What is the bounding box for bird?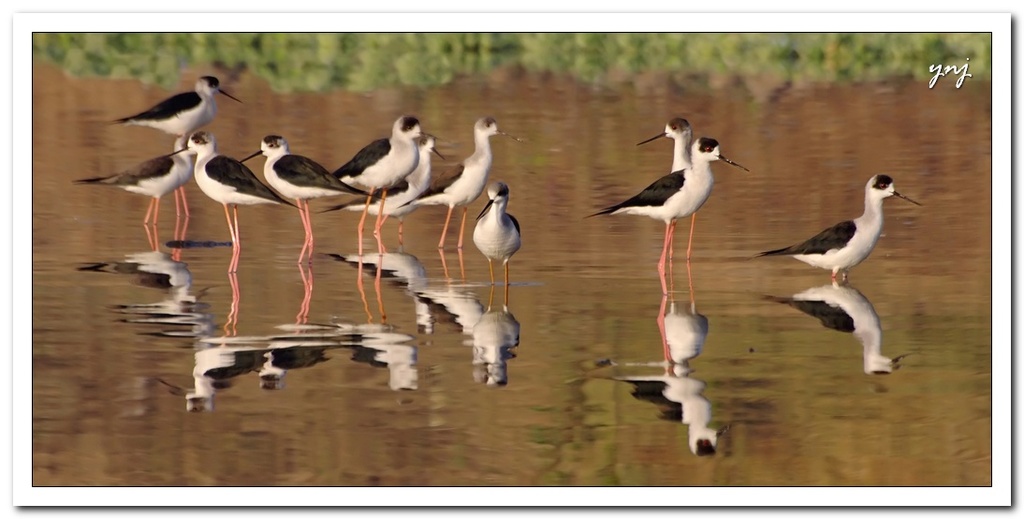
bbox(739, 174, 911, 284).
